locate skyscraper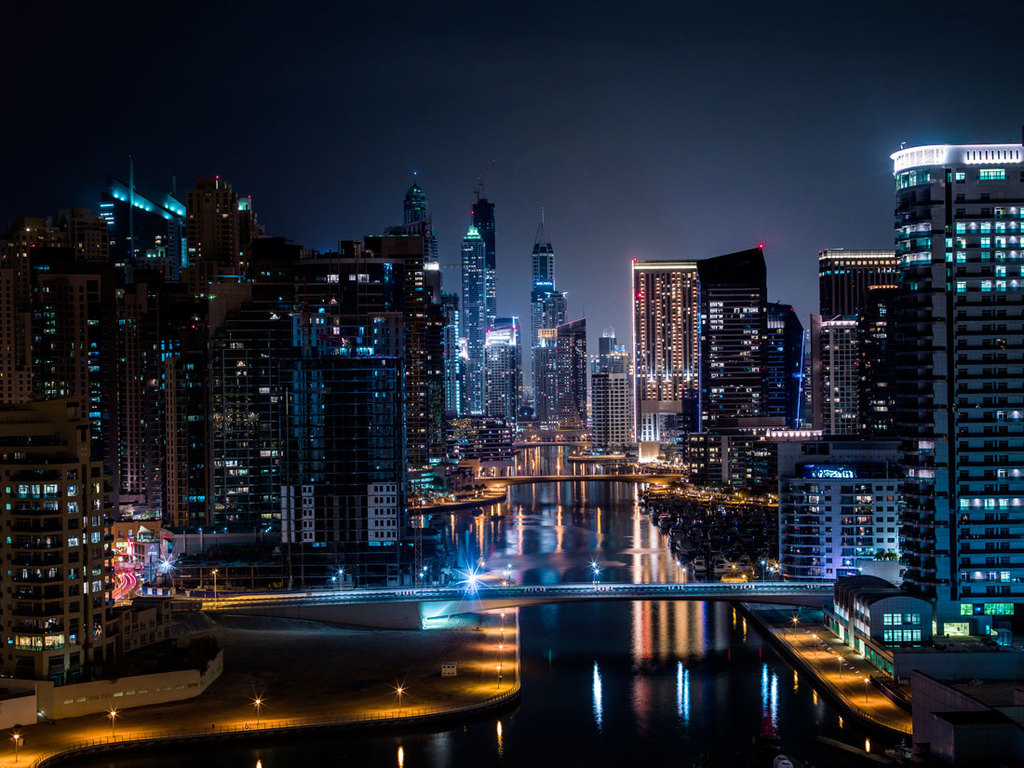
(532, 292, 566, 416)
